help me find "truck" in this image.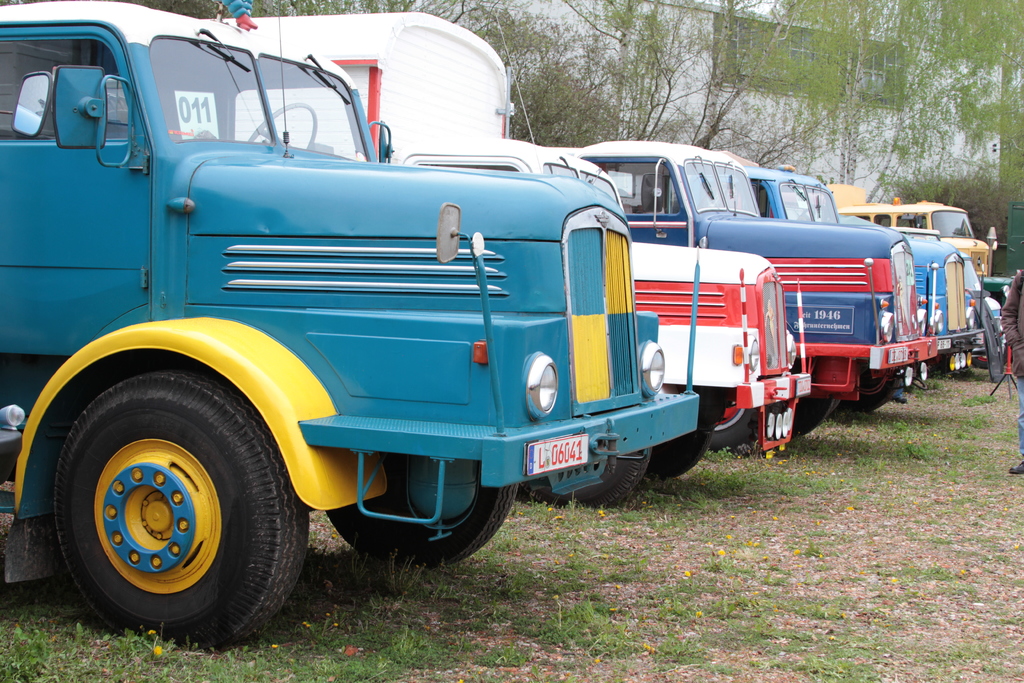
Found it: Rect(739, 161, 1000, 425).
